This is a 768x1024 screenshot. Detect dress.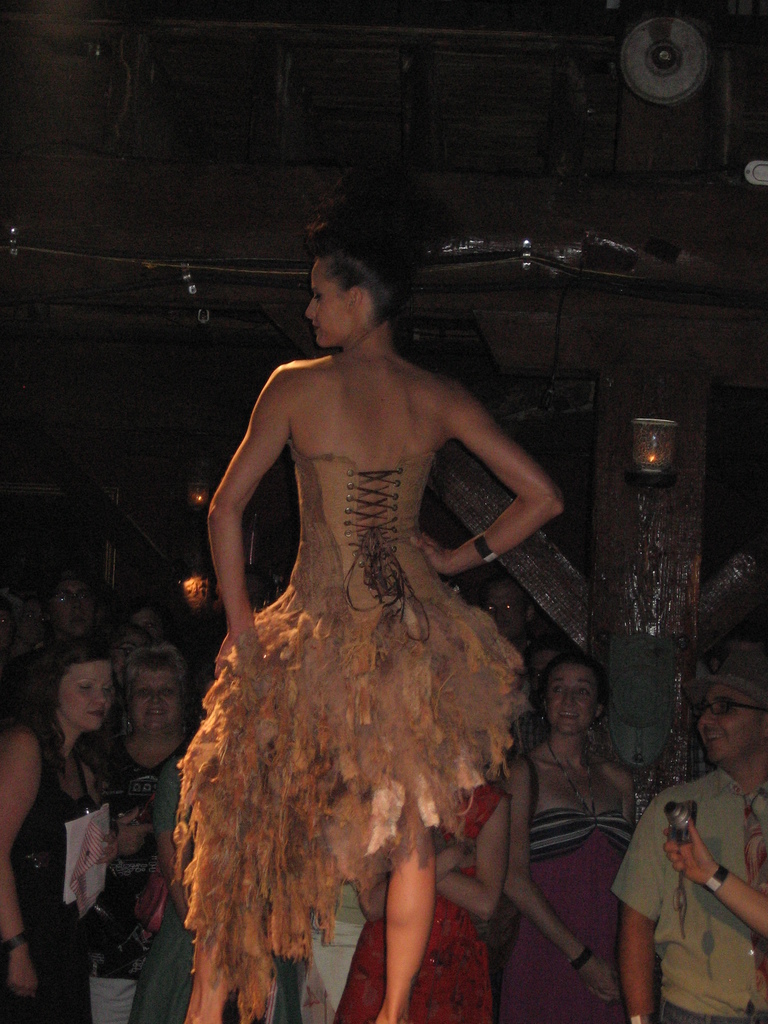
bbox=[0, 735, 107, 1023].
